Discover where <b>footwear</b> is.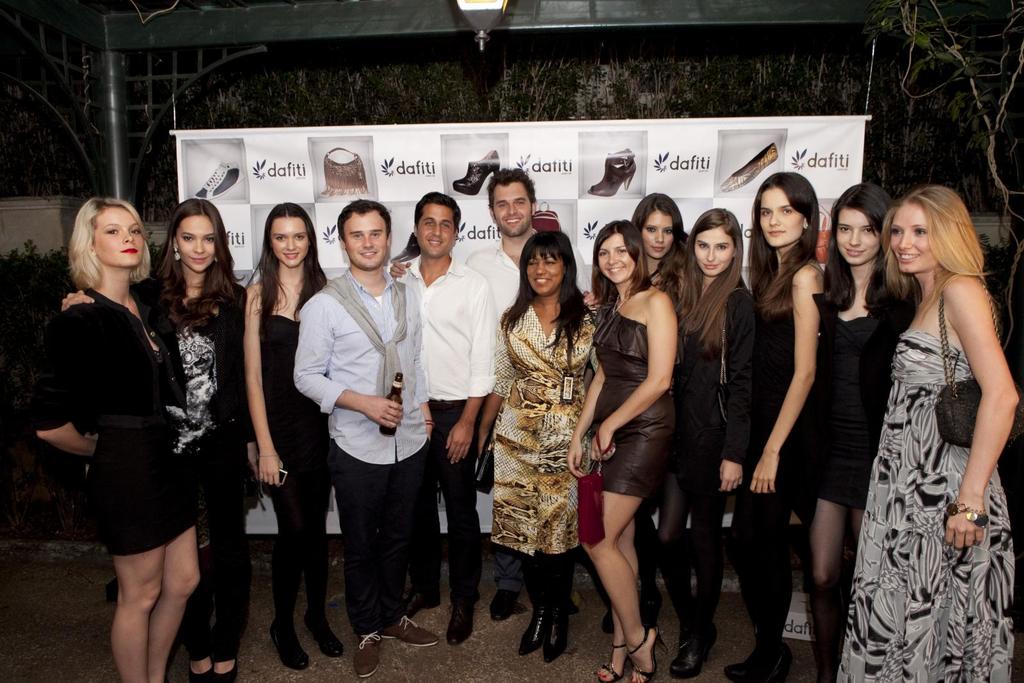
Discovered at box(264, 616, 310, 671).
